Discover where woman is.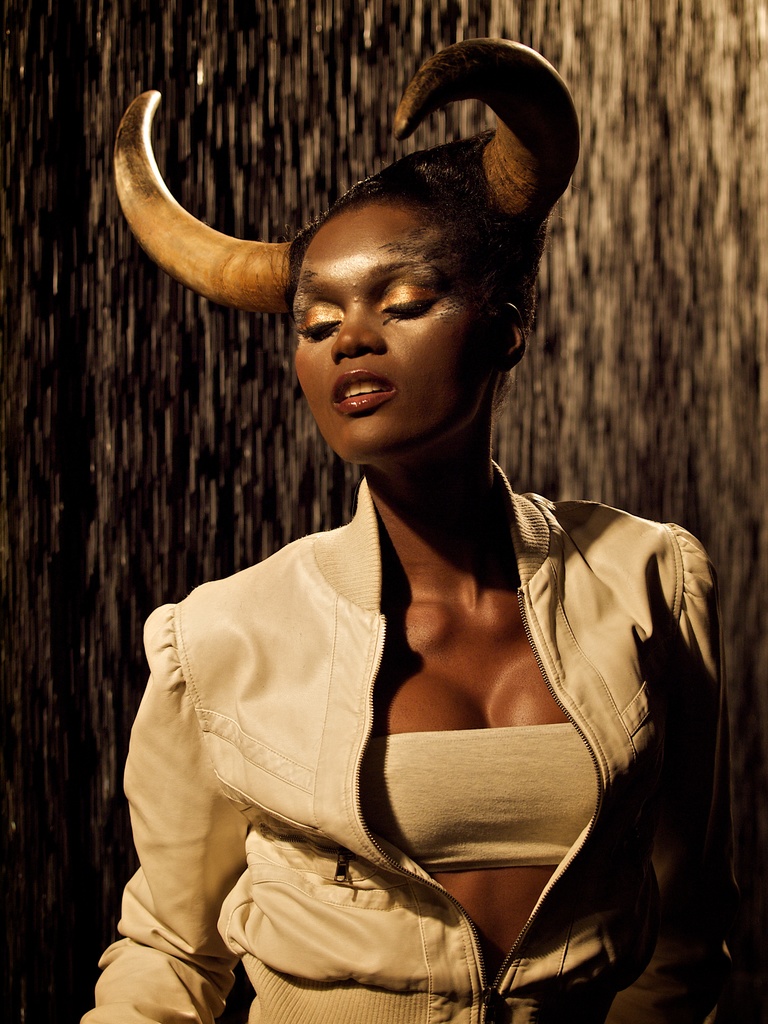
Discovered at pyautogui.locateOnScreen(84, 69, 734, 980).
